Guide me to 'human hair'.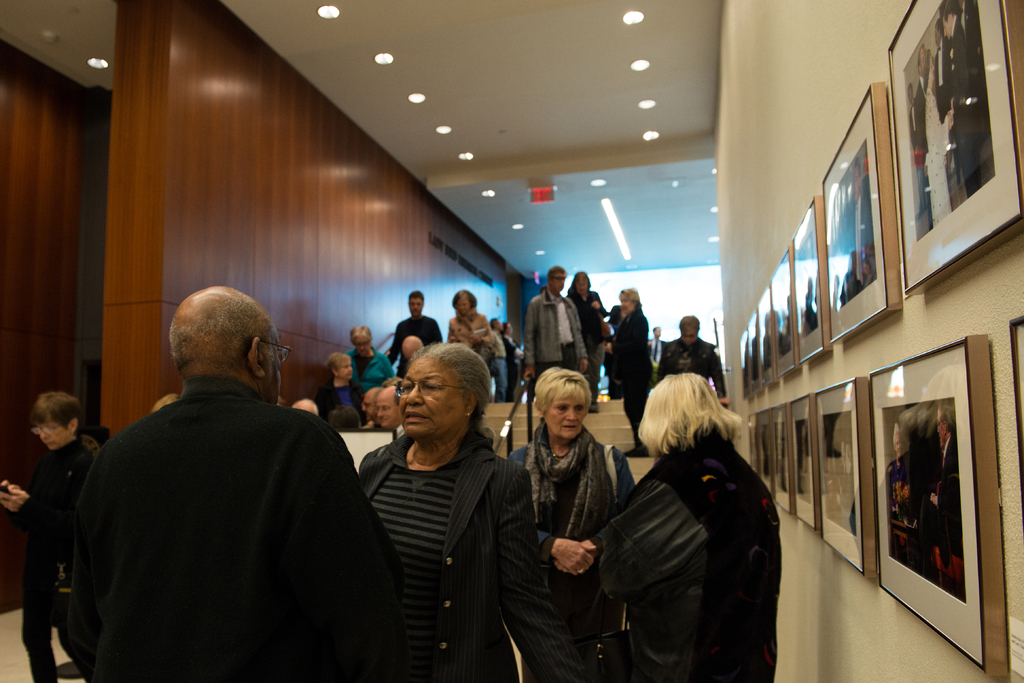
Guidance: locate(170, 289, 271, 377).
